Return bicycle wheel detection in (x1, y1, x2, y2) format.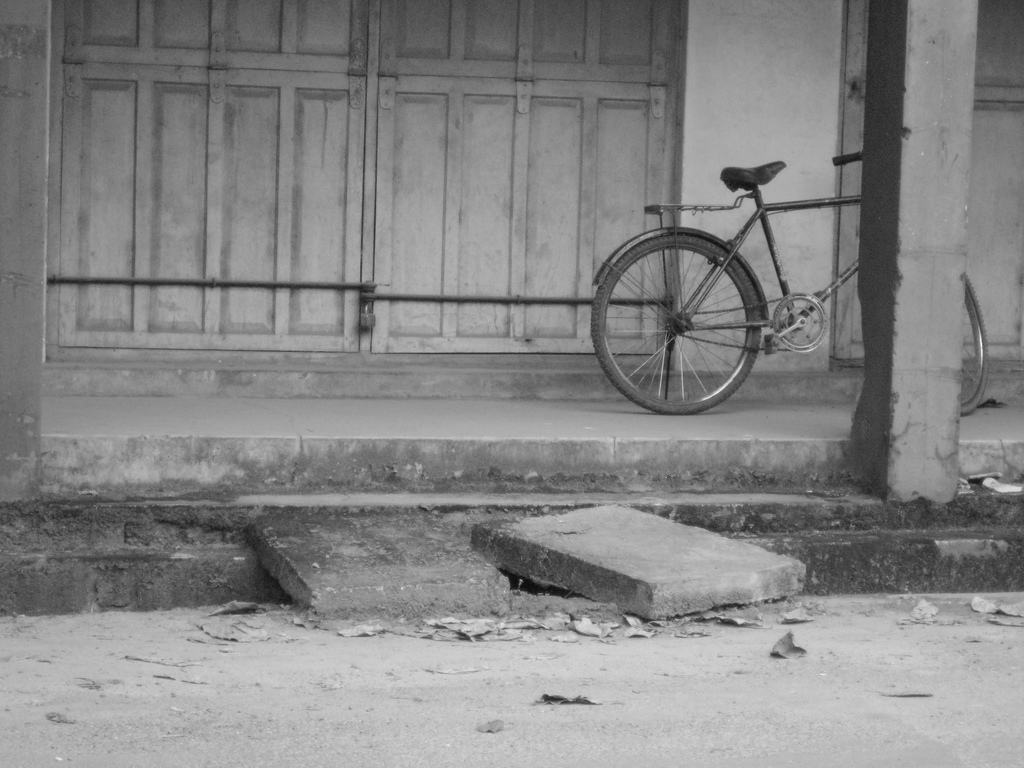
(602, 224, 799, 406).
